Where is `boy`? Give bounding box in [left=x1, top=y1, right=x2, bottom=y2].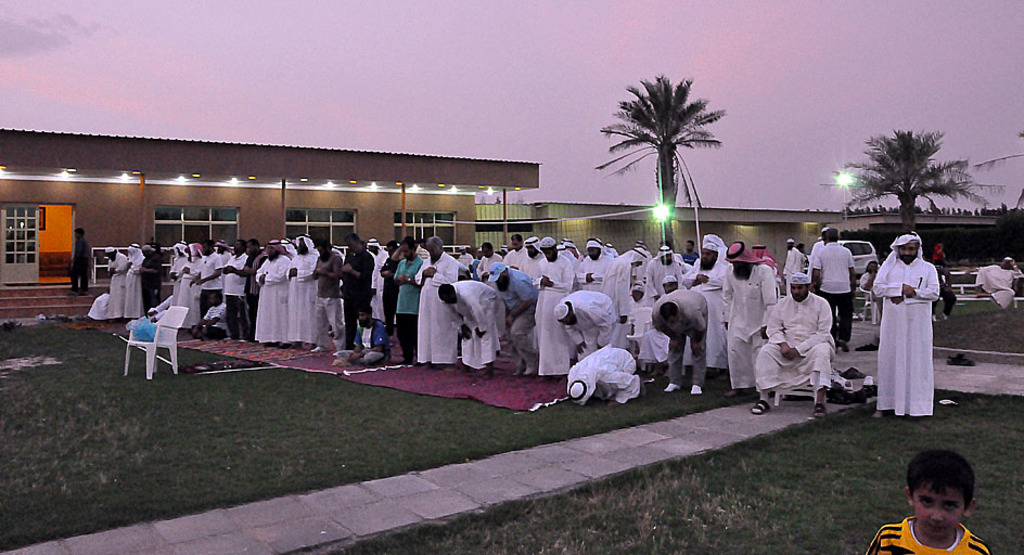
[left=863, top=453, right=998, bottom=554].
